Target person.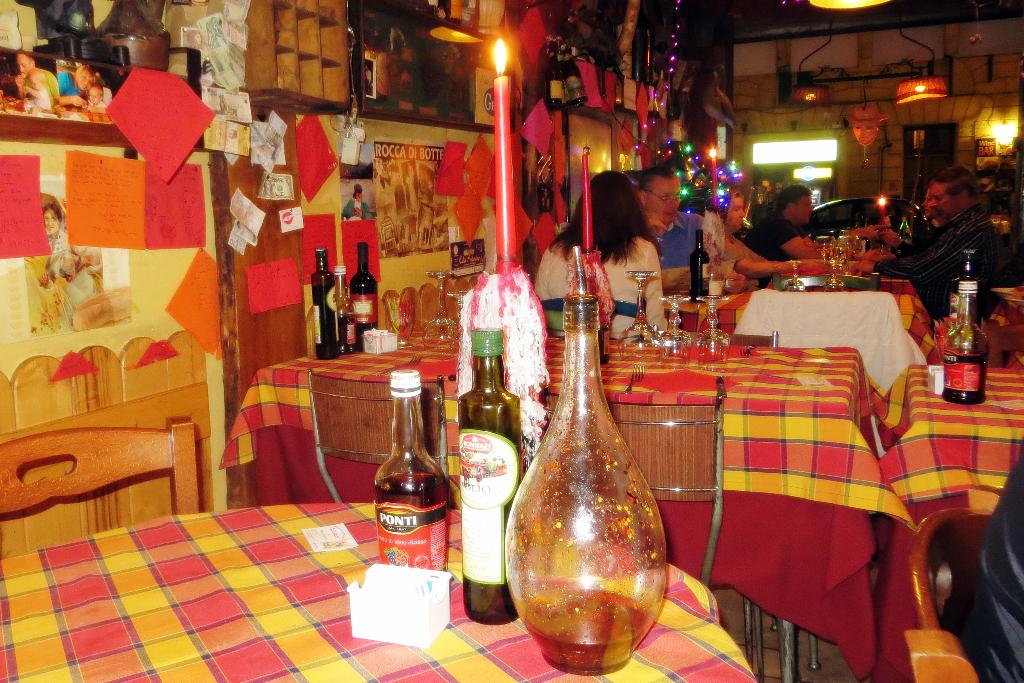
Target region: locate(88, 83, 108, 108).
